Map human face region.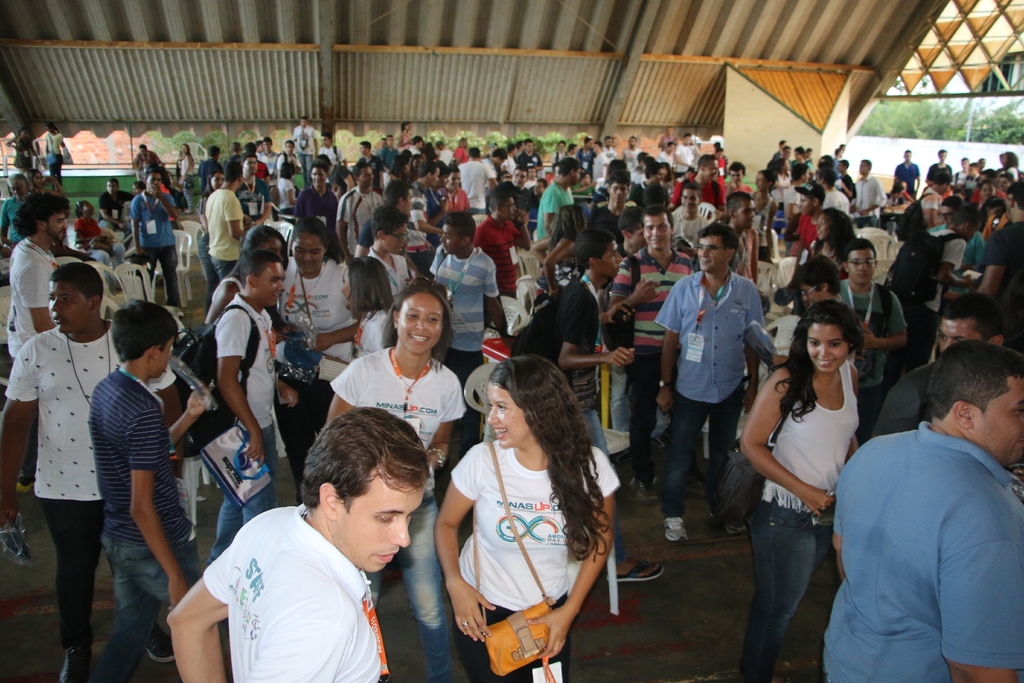
Mapped to x1=44 y1=277 x2=98 y2=333.
